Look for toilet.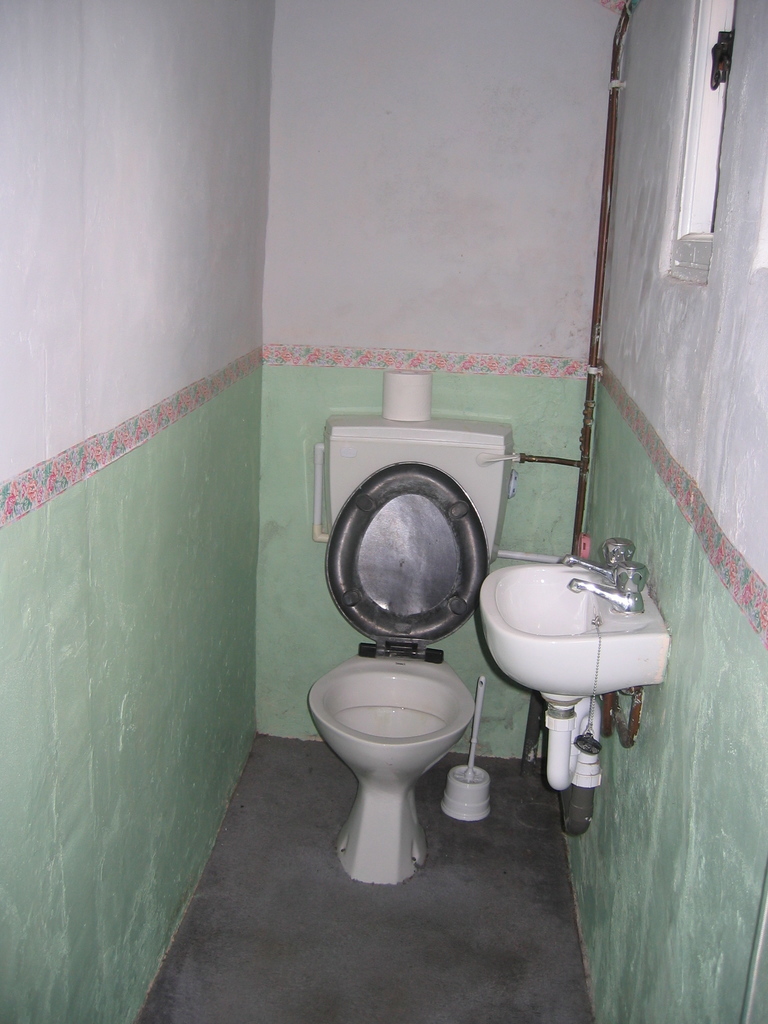
Found: [left=303, top=461, right=488, bottom=883].
